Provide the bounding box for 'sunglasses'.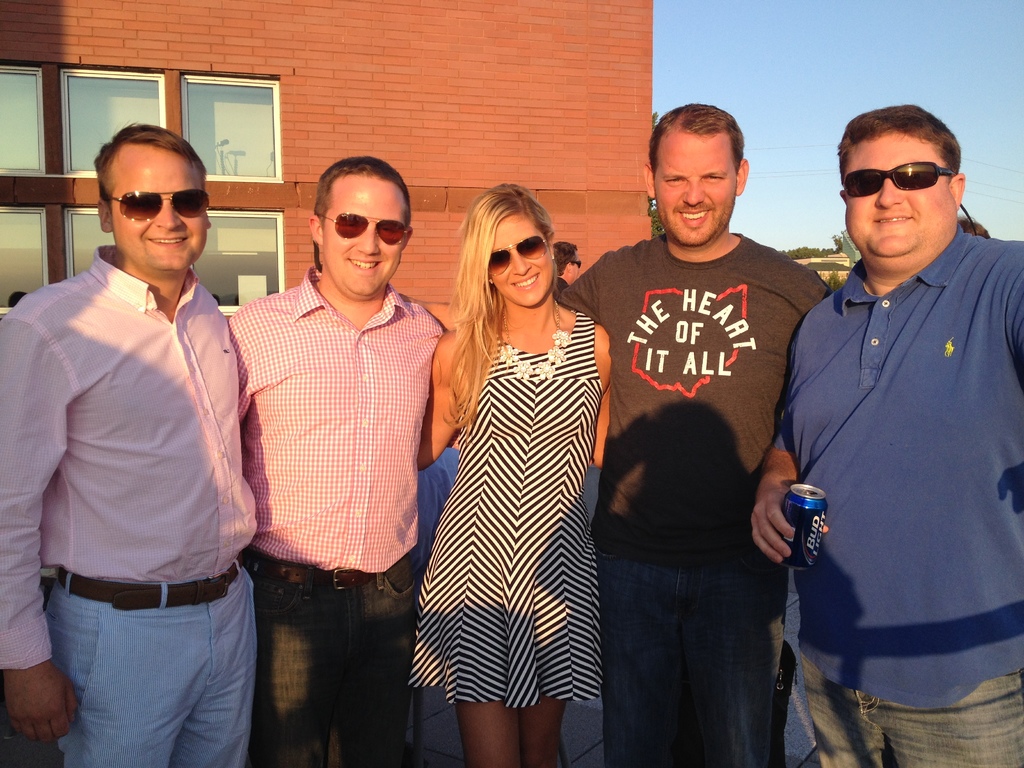
bbox=(318, 210, 408, 246).
